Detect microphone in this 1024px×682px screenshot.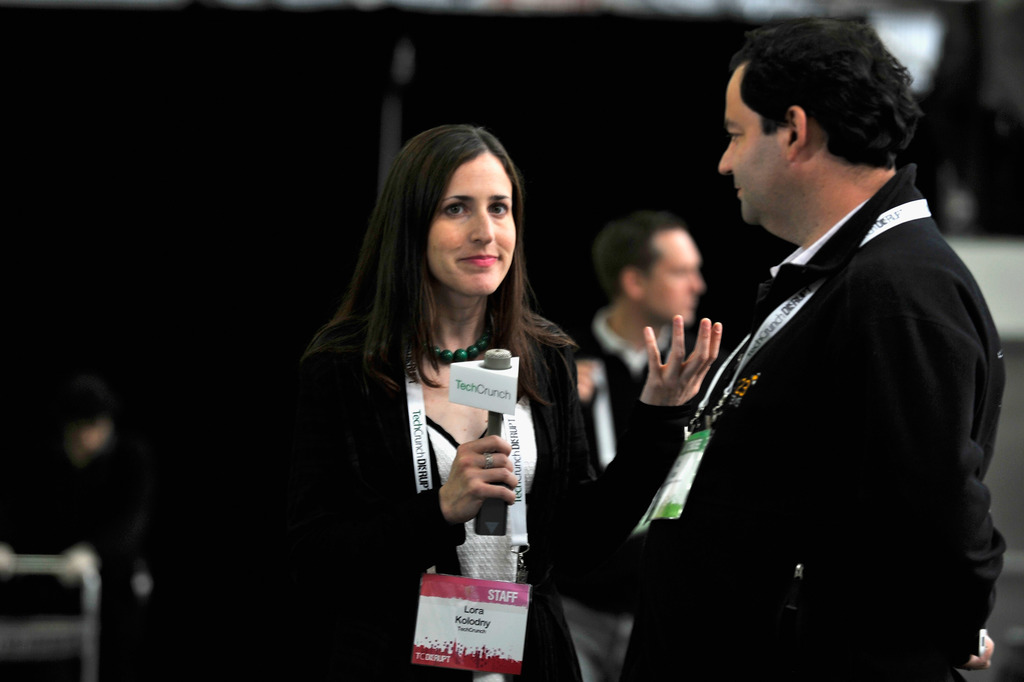
Detection: region(450, 348, 524, 535).
